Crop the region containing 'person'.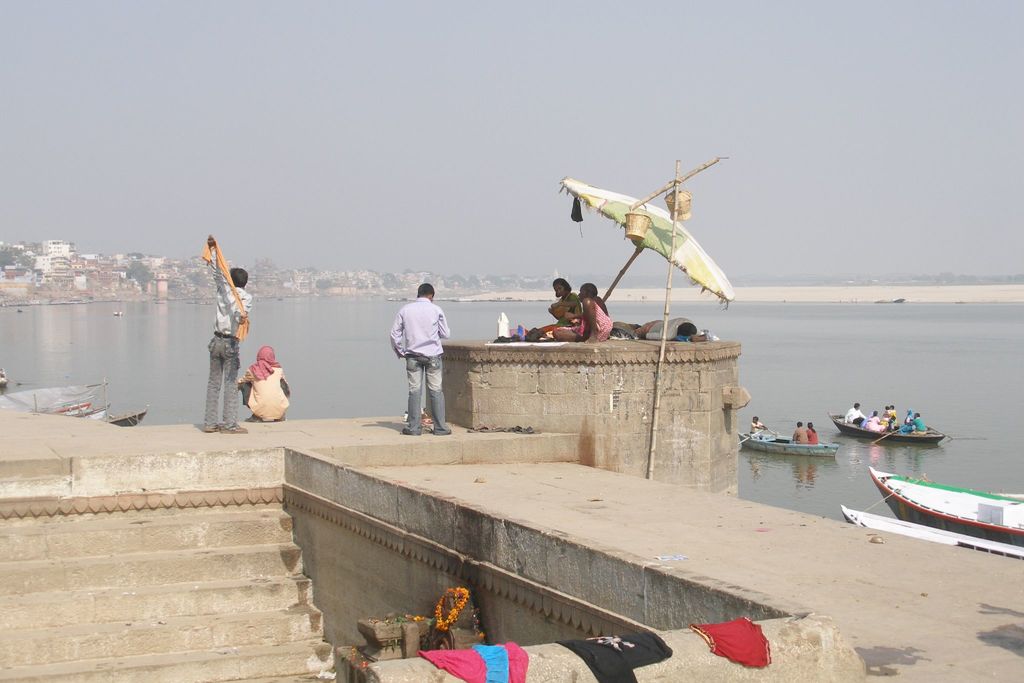
Crop region: <region>388, 283, 455, 438</region>.
